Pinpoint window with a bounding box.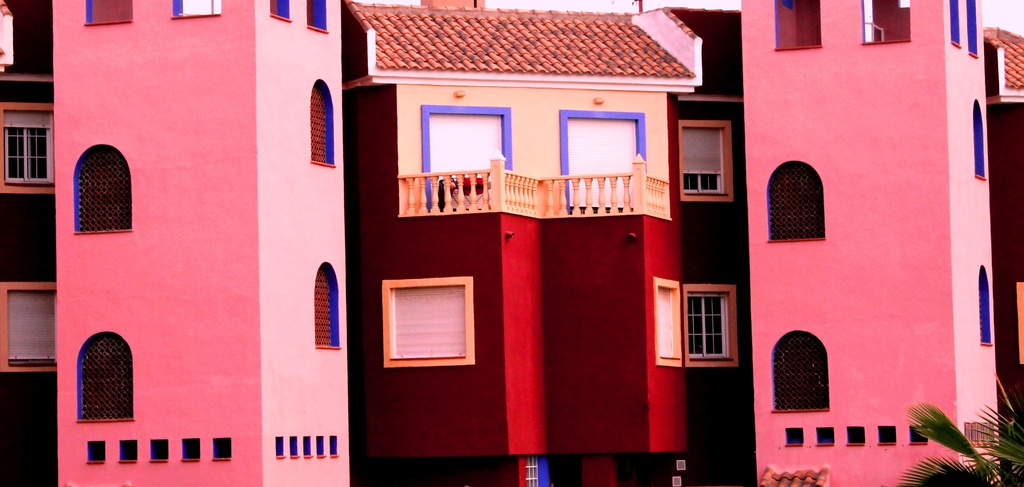
left=770, top=326, right=831, bottom=417.
